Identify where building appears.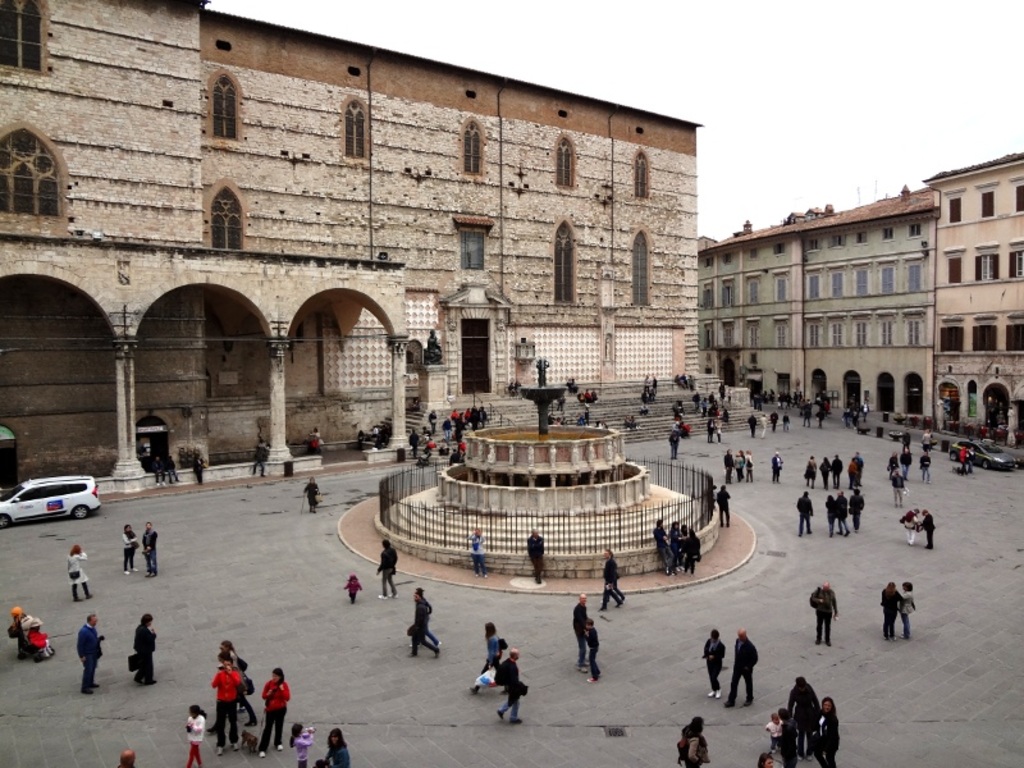
Appears at (x1=699, y1=150, x2=1023, y2=458).
